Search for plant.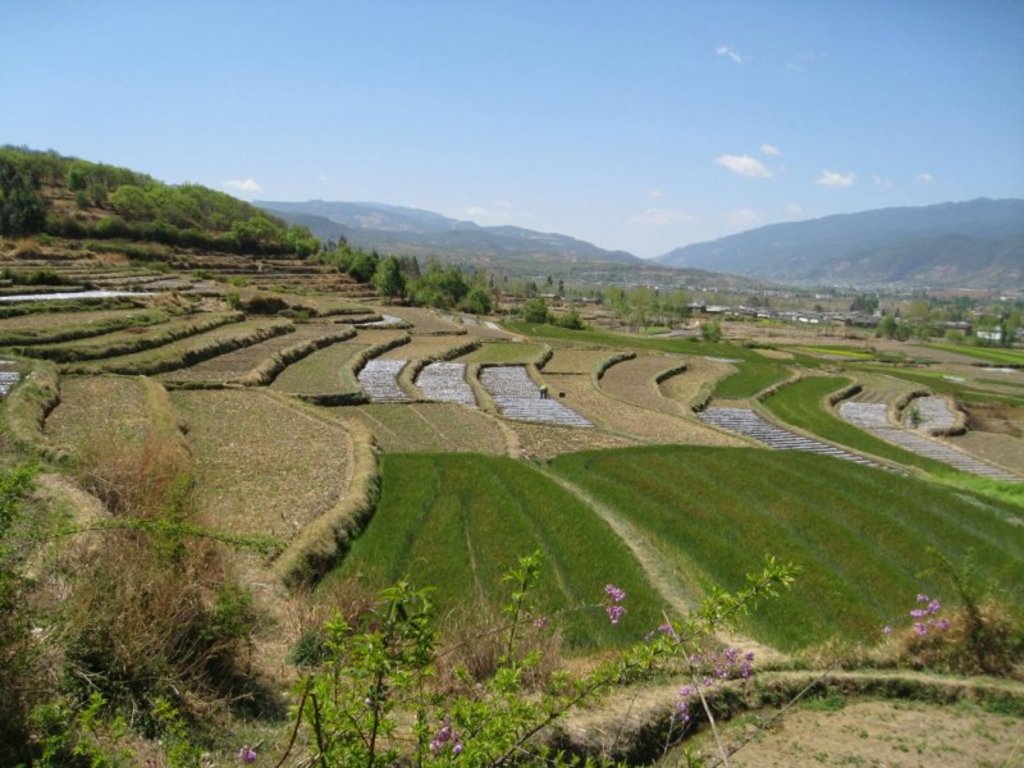
Found at (882,543,1023,676).
